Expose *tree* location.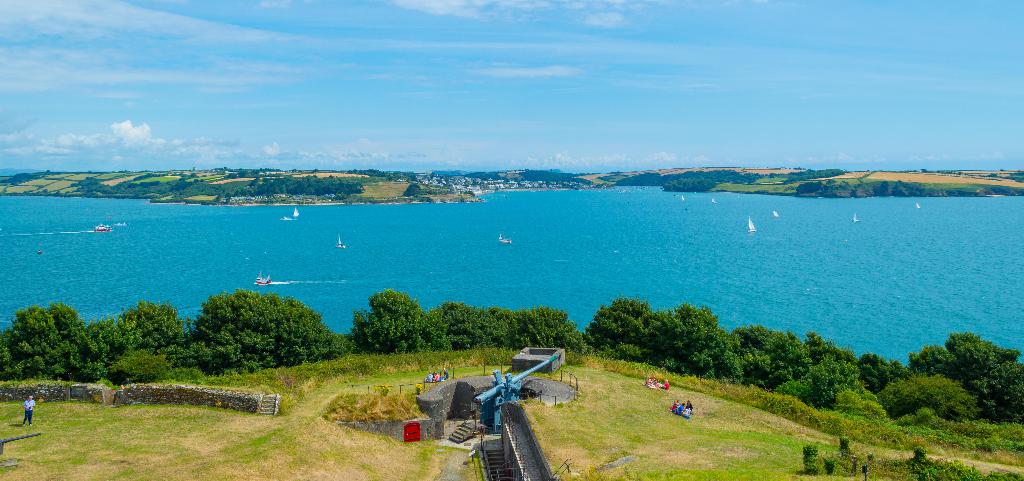
Exposed at {"left": 848, "top": 185, "right": 858, "bottom": 198}.
